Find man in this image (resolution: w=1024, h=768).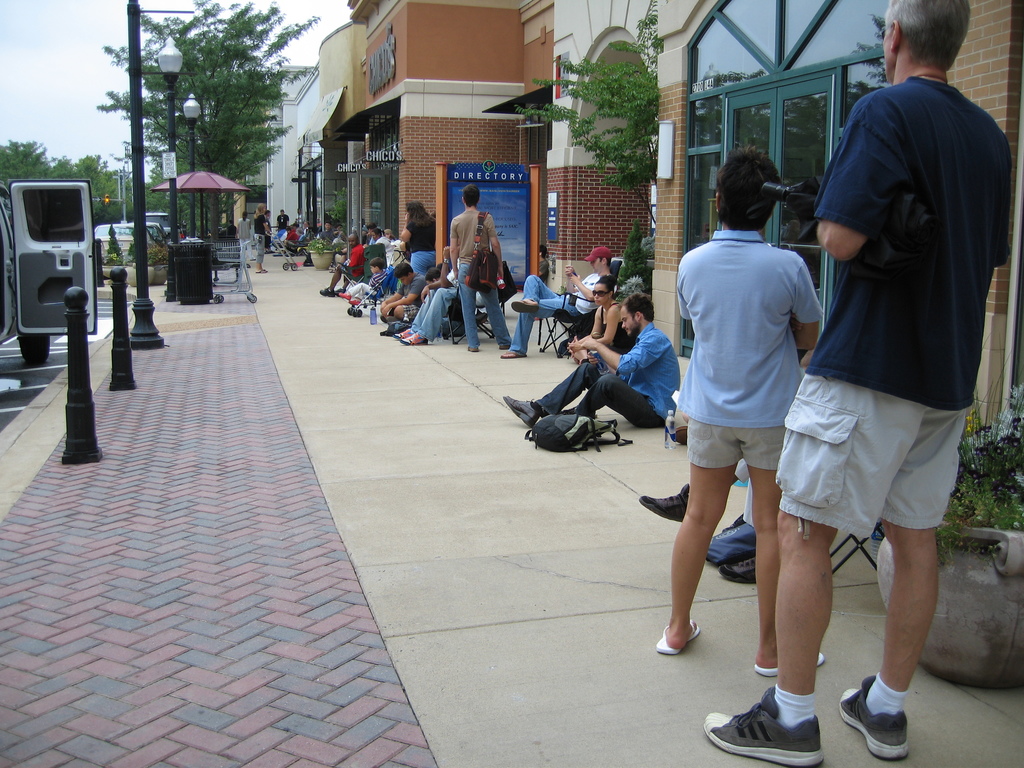
detection(317, 220, 335, 241).
